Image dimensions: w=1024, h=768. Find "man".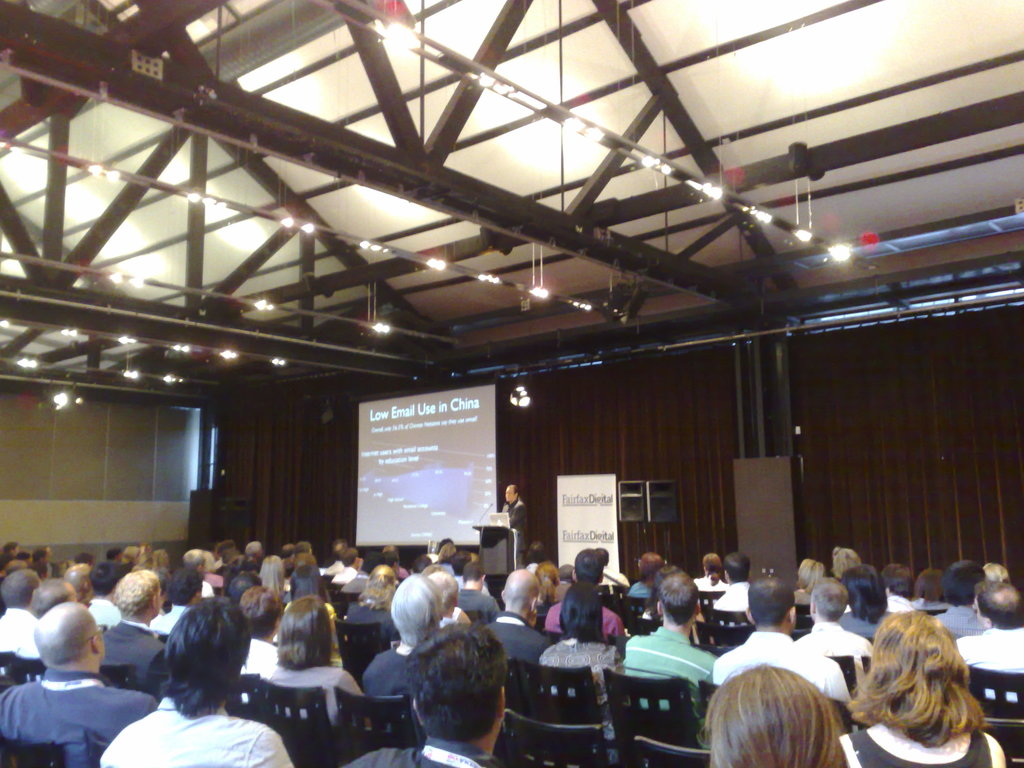
[left=619, top=570, right=705, bottom=687].
